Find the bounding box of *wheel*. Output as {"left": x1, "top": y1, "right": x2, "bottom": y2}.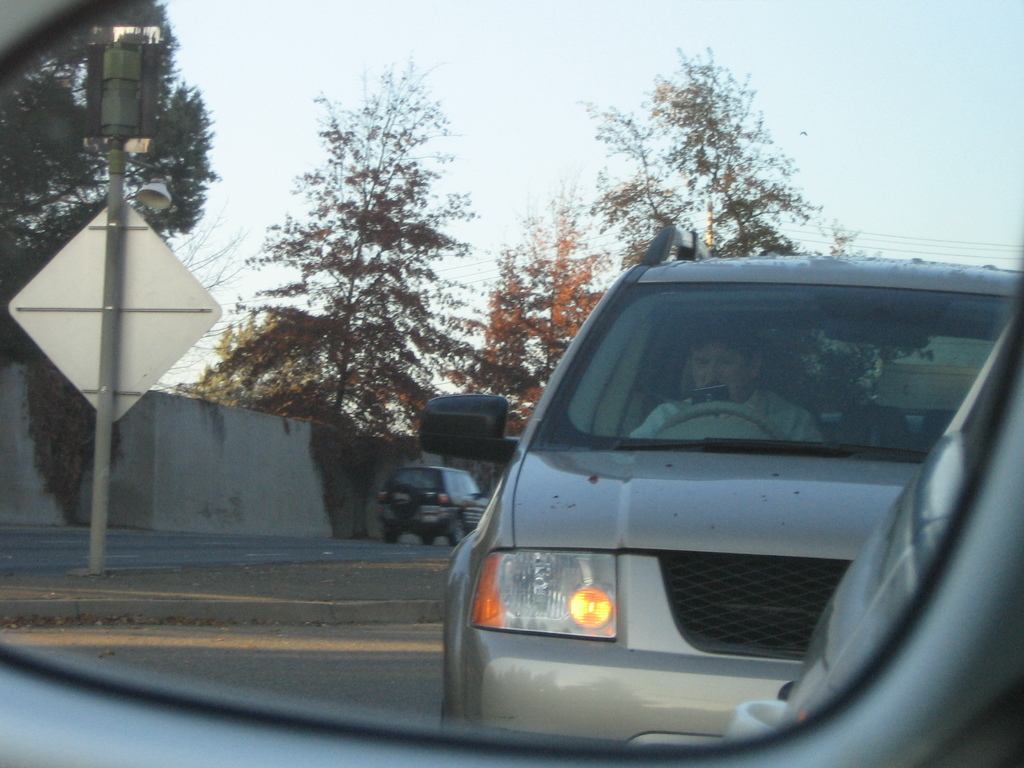
{"left": 650, "top": 403, "right": 781, "bottom": 445}.
